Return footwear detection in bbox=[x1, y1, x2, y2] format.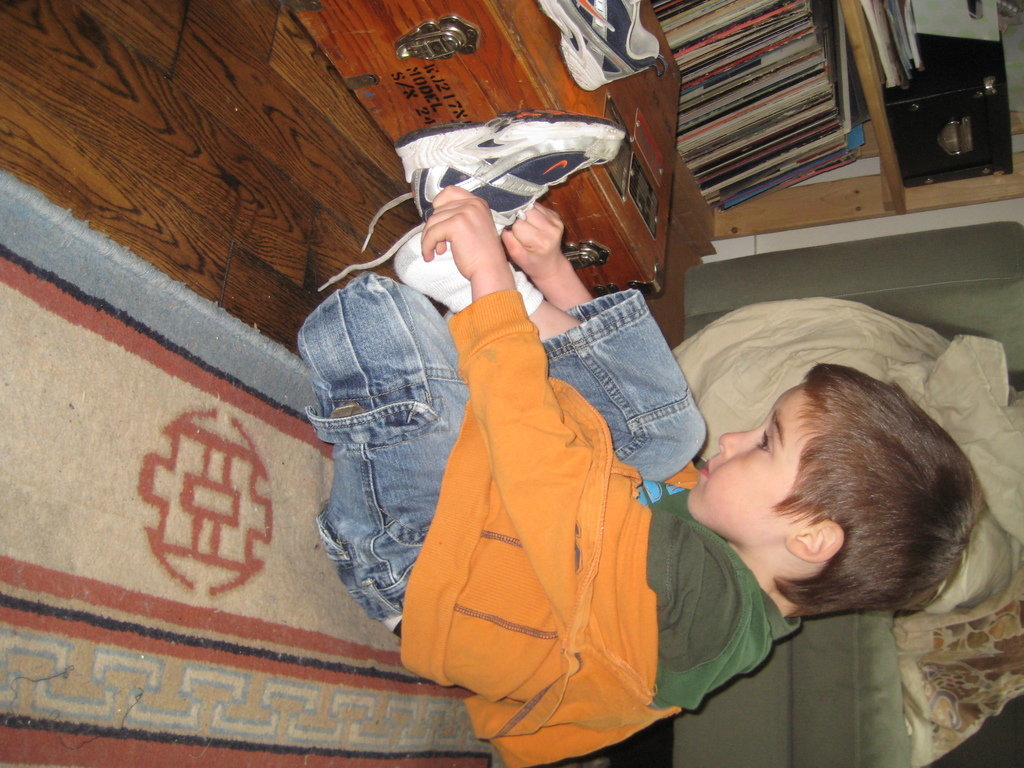
bbox=[531, 0, 669, 94].
